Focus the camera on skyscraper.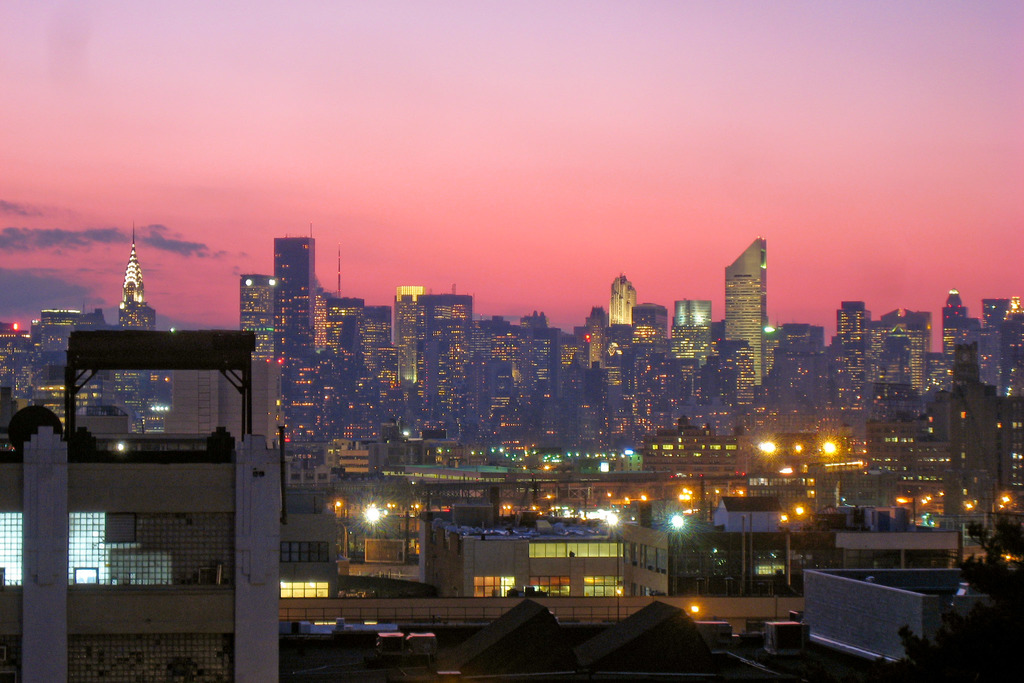
Focus region: l=234, t=270, r=280, b=360.
